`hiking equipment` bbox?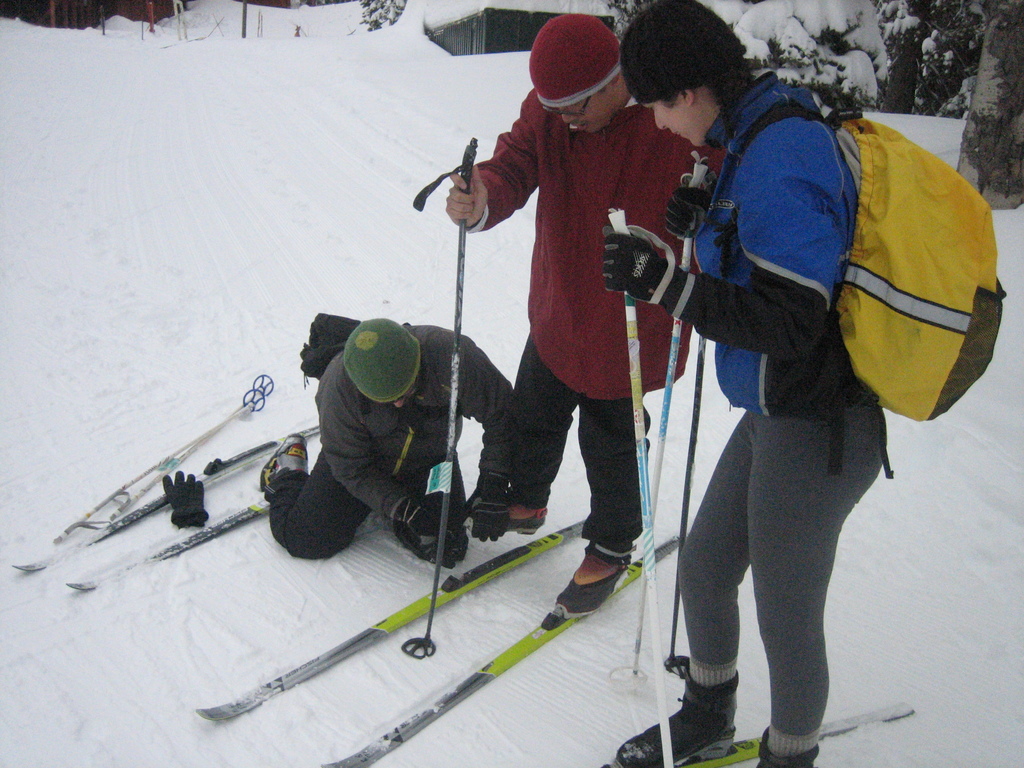
bbox(403, 141, 477, 657)
